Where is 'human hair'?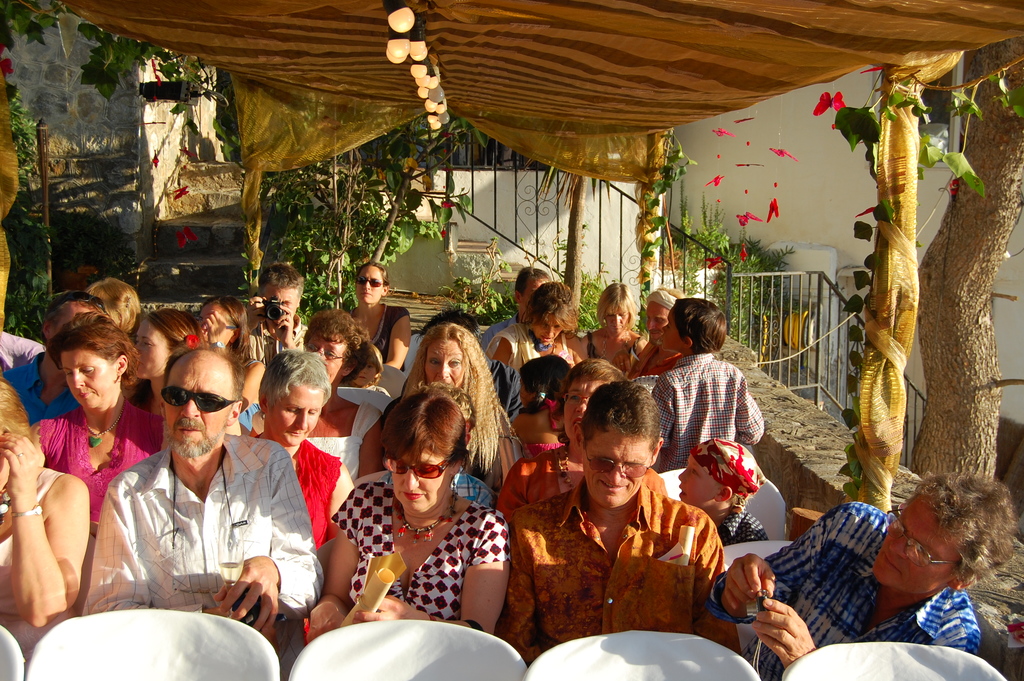
{"x1": 593, "y1": 286, "x2": 637, "y2": 320}.
